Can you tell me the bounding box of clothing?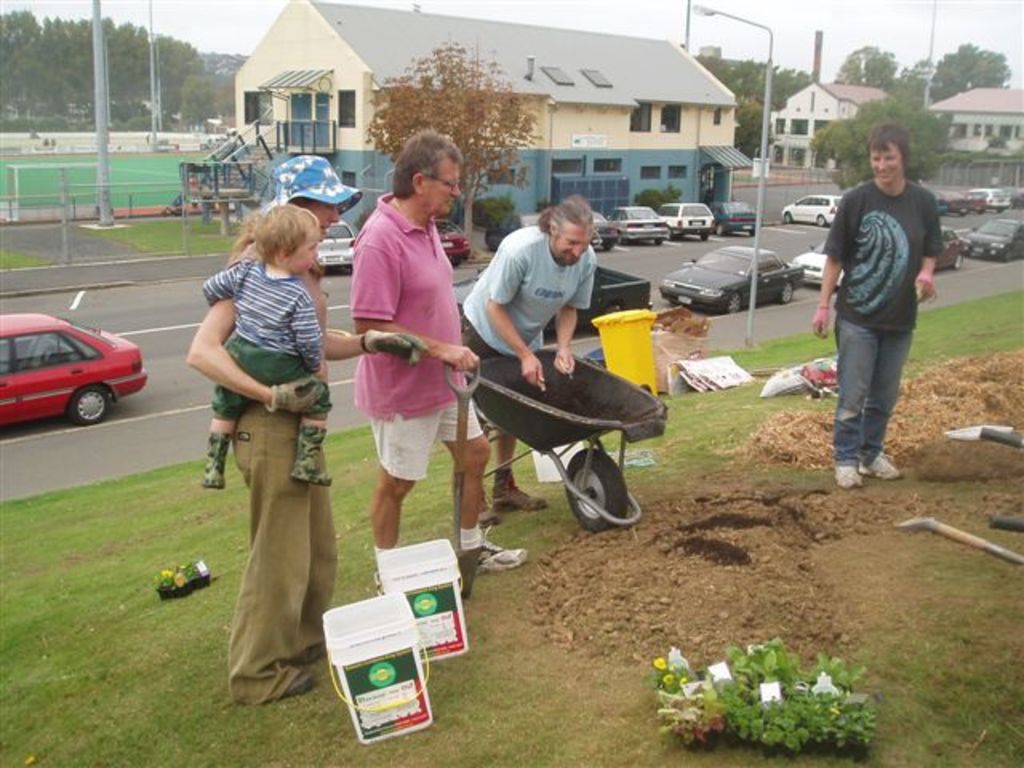
left=224, top=266, right=339, bottom=702.
